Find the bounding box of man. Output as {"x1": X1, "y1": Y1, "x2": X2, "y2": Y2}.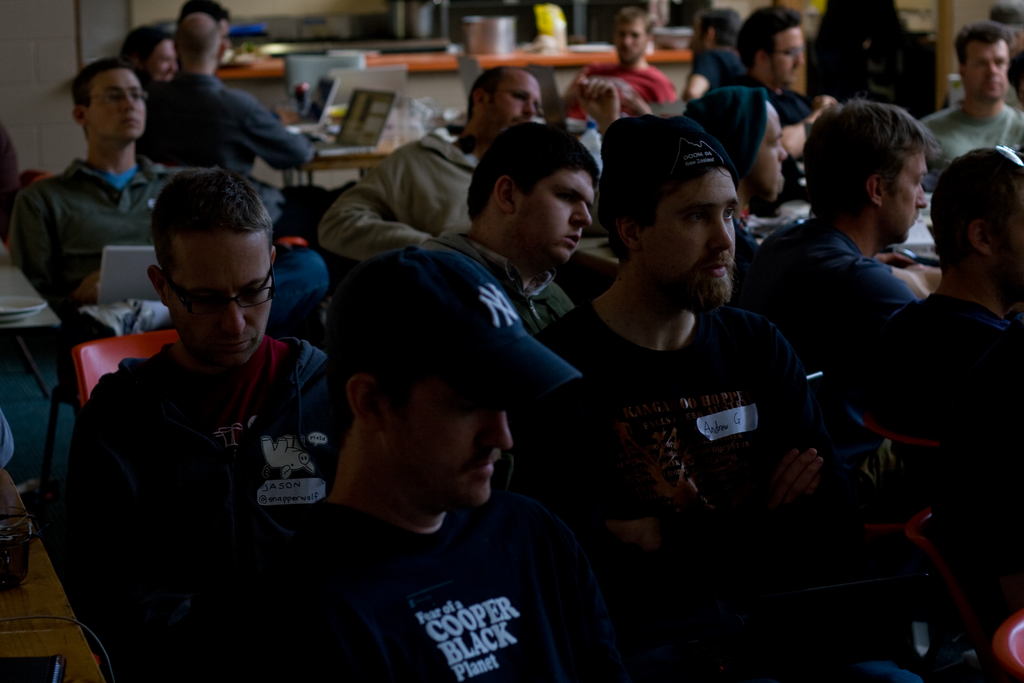
{"x1": 64, "y1": 169, "x2": 360, "y2": 682}.
